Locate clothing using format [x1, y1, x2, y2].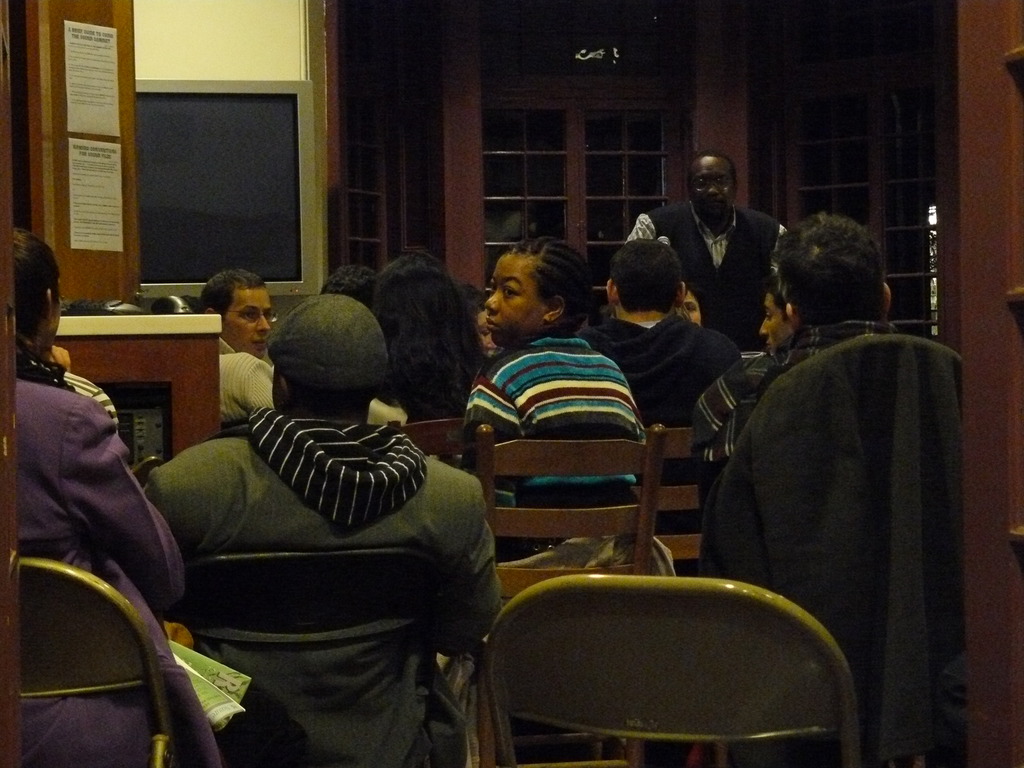
[458, 331, 656, 557].
